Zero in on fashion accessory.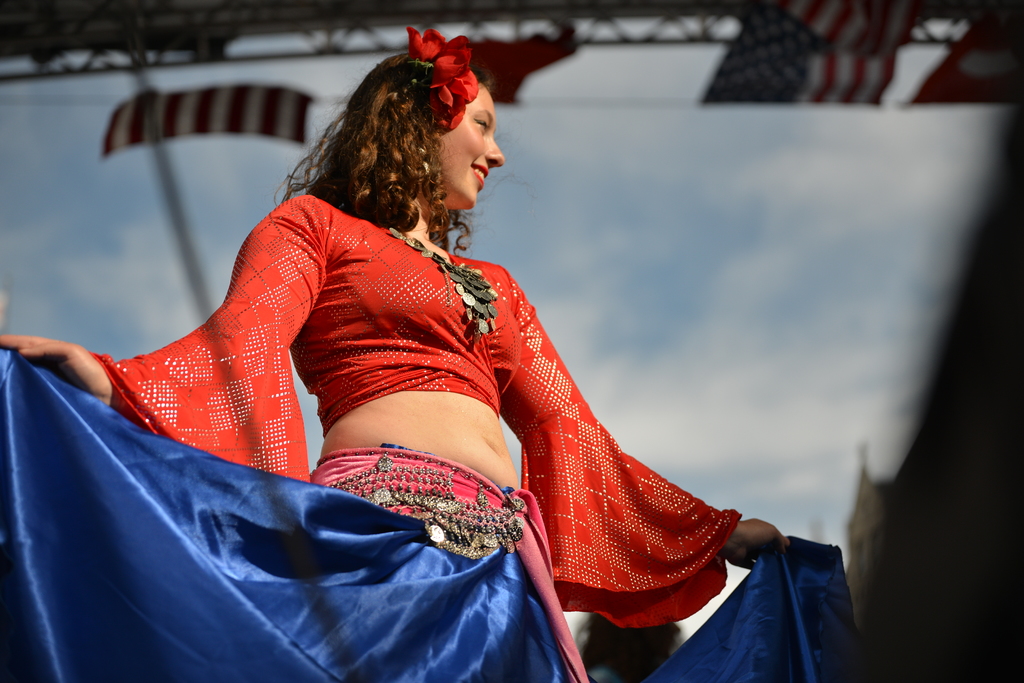
Zeroed in: (x1=315, y1=451, x2=527, y2=561).
